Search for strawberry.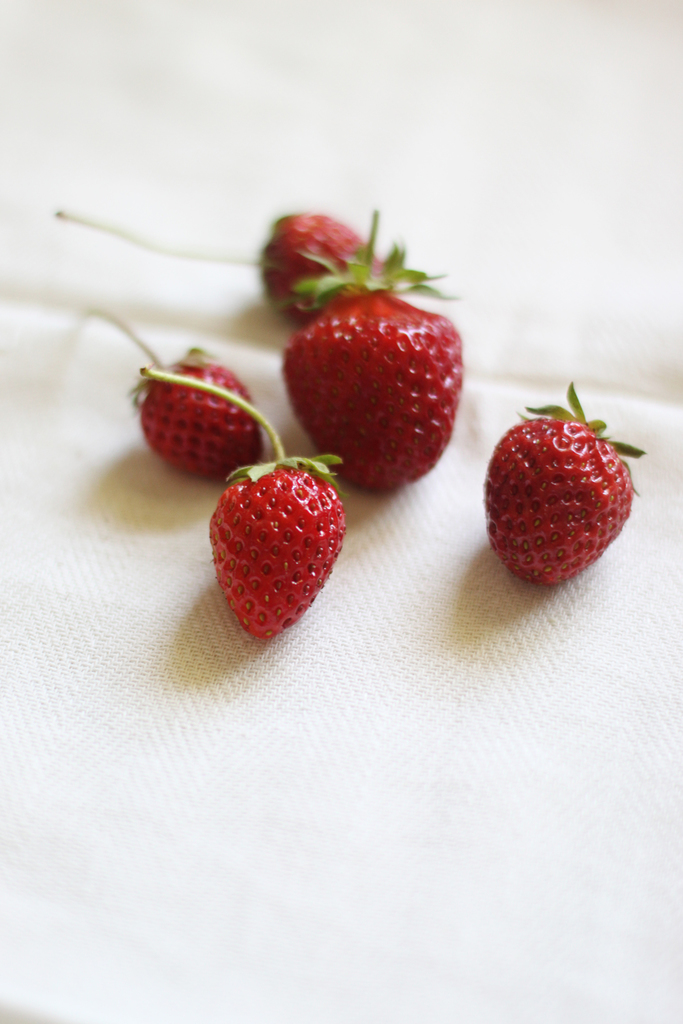
Found at <bbox>119, 337, 296, 482</bbox>.
